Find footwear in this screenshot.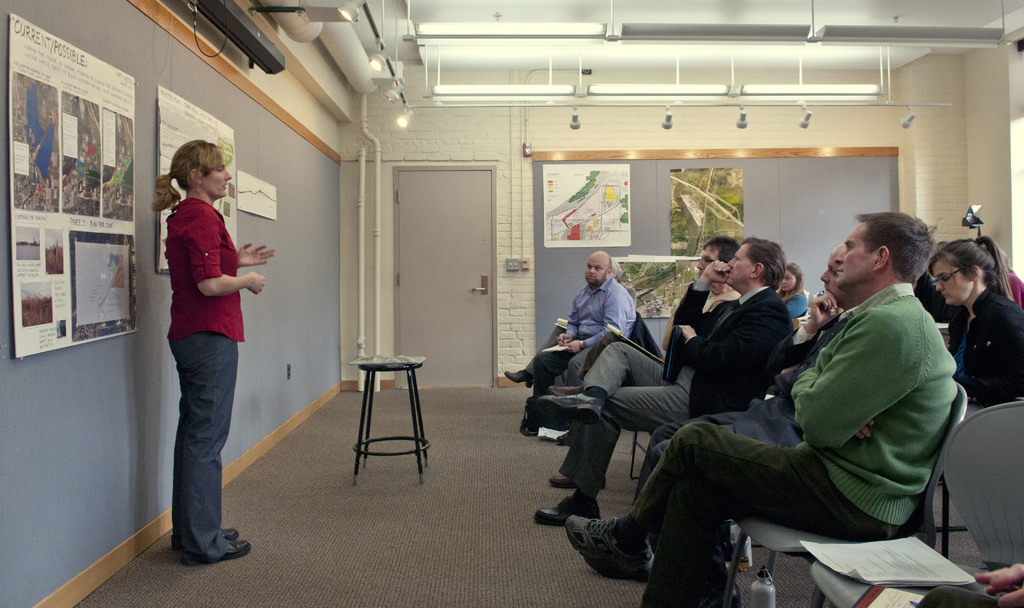
The bounding box for footwear is [223, 525, 241, 544].
